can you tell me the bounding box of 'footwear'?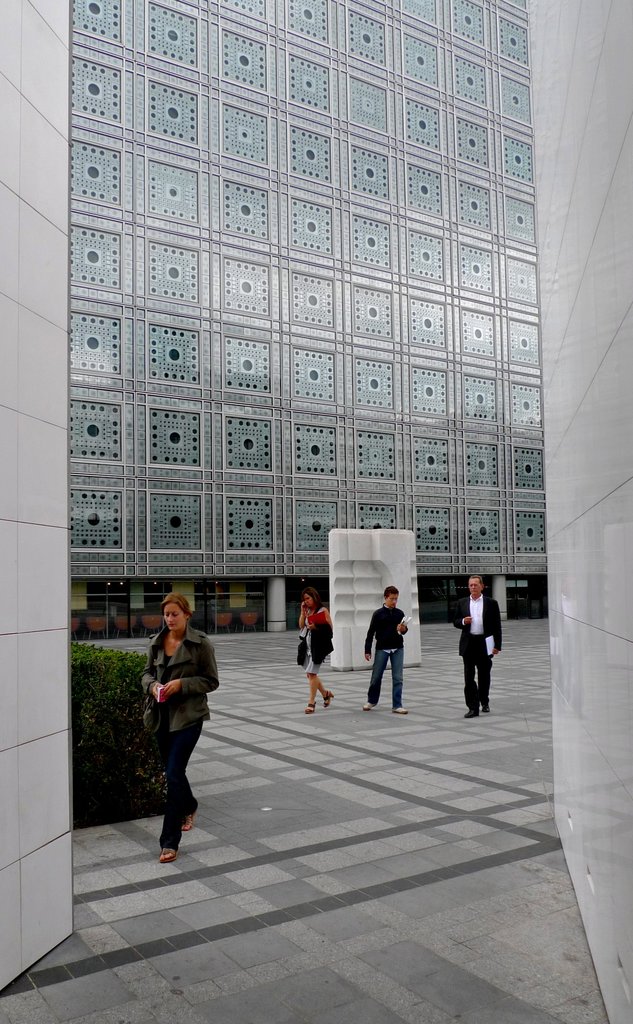
156,845,177,863.
